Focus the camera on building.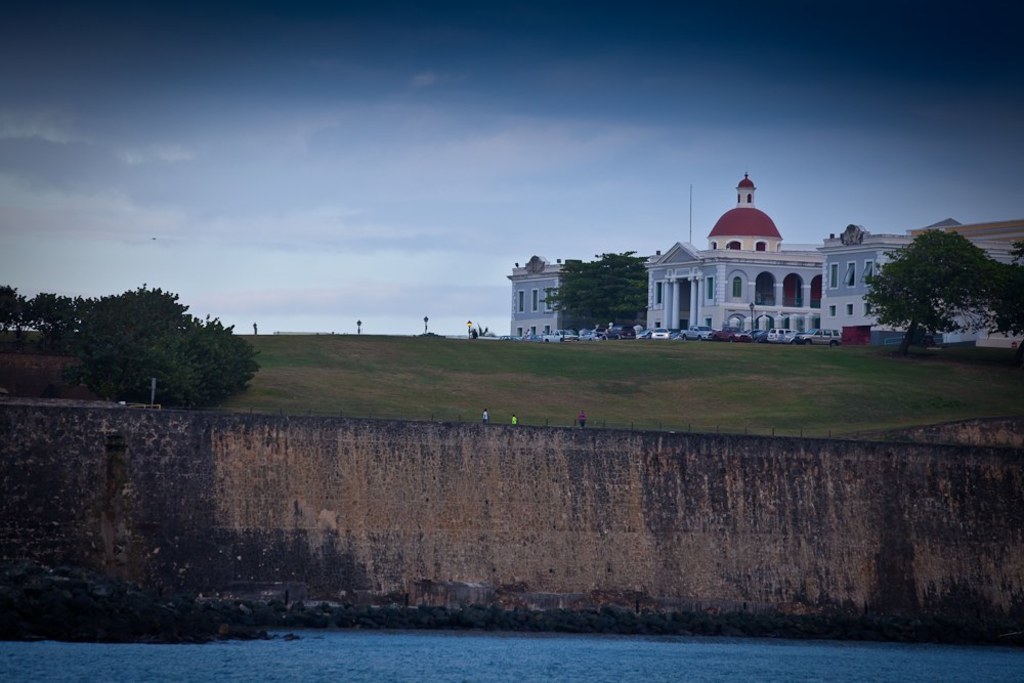
Focus region: box=[818, 245, 1022, 349].
